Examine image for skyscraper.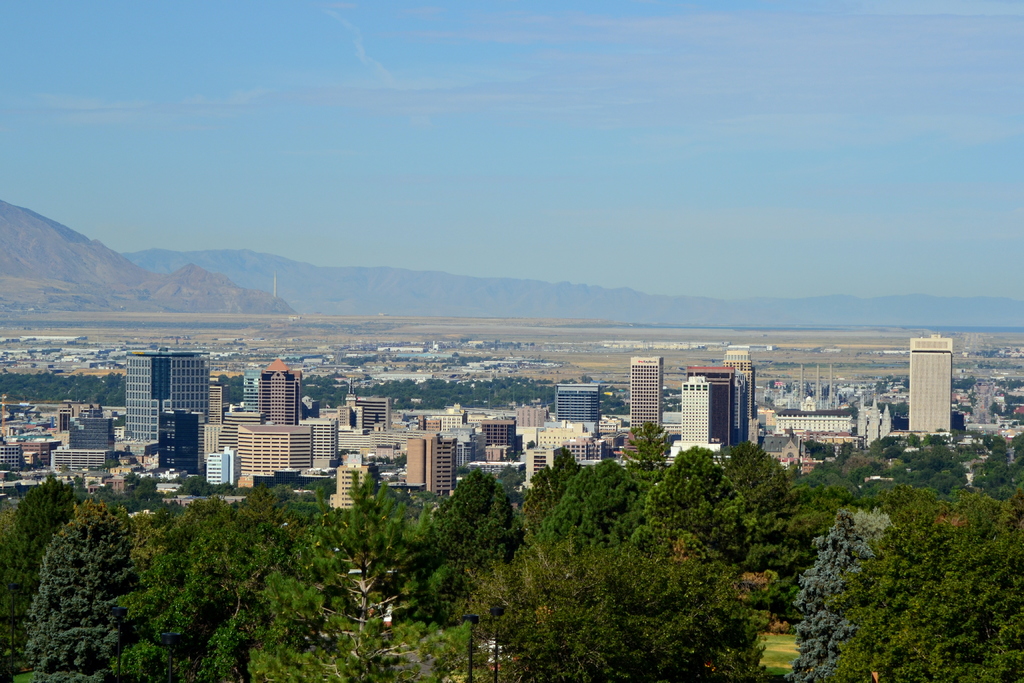
Examination result: [x1=156, y1=413, x2=202, y2=478].
